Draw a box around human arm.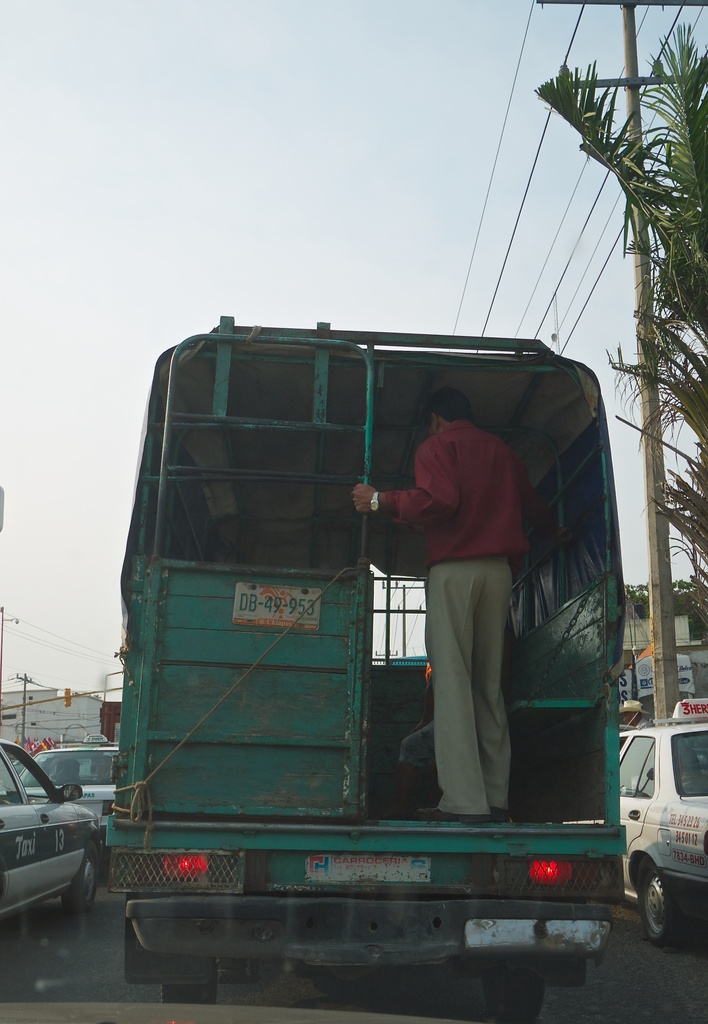
Rect(348, 435, 463, 523).
